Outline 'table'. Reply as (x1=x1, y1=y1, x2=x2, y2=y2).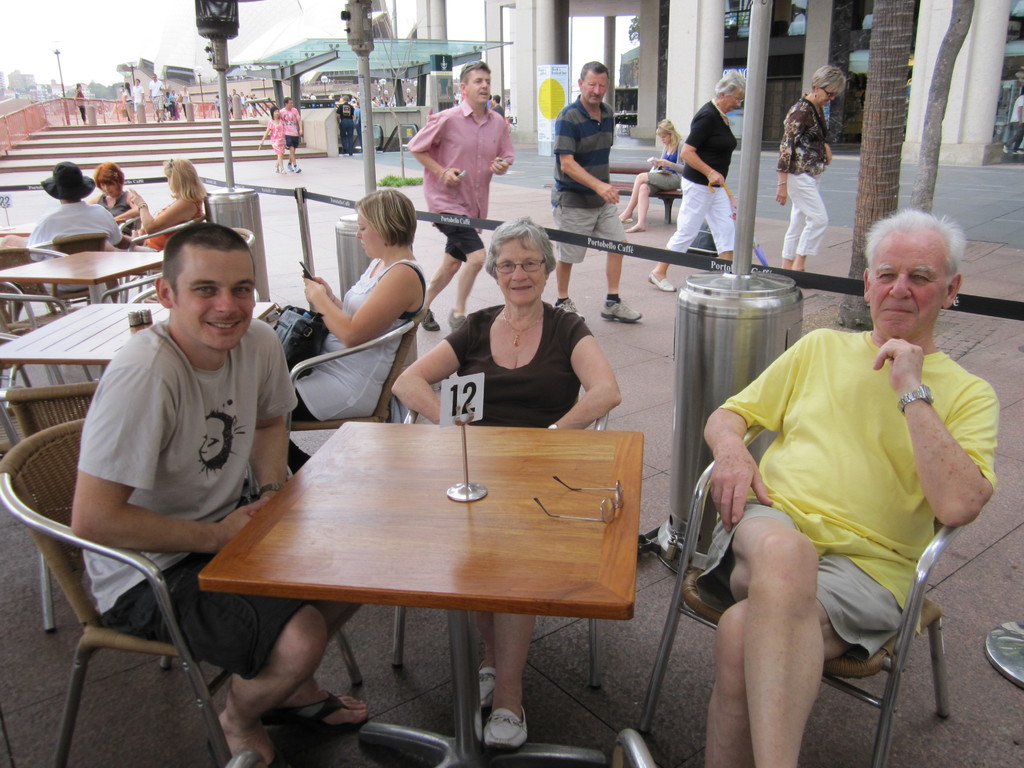
(x1=0, y1=241, x2=173, y2=304).
